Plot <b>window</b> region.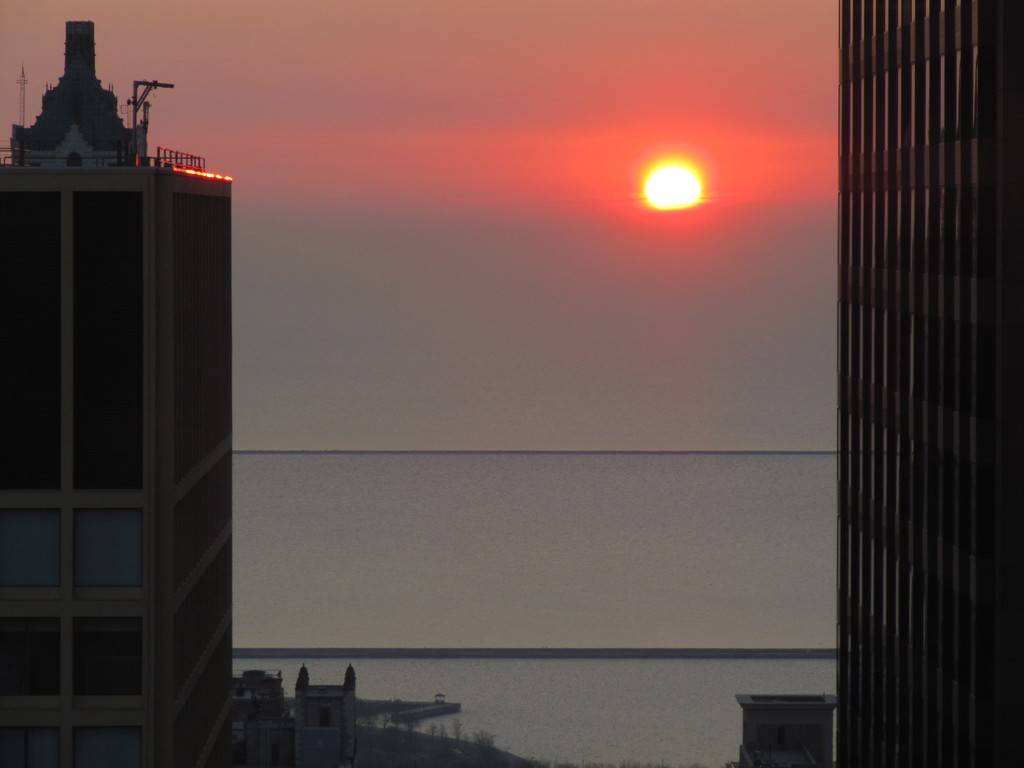
Plotted at <bbox>72, 506, 143, 600</bbox>.
